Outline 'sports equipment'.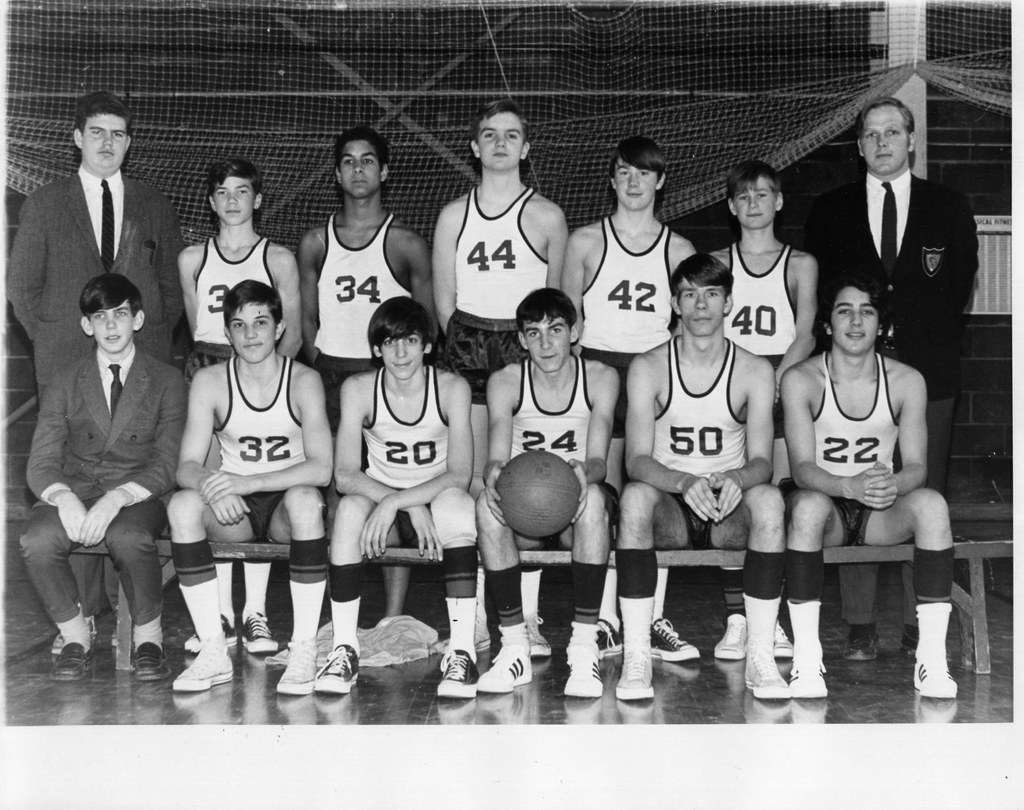
Outline: <bbox>128, 640, 170, 681</bbox>.
